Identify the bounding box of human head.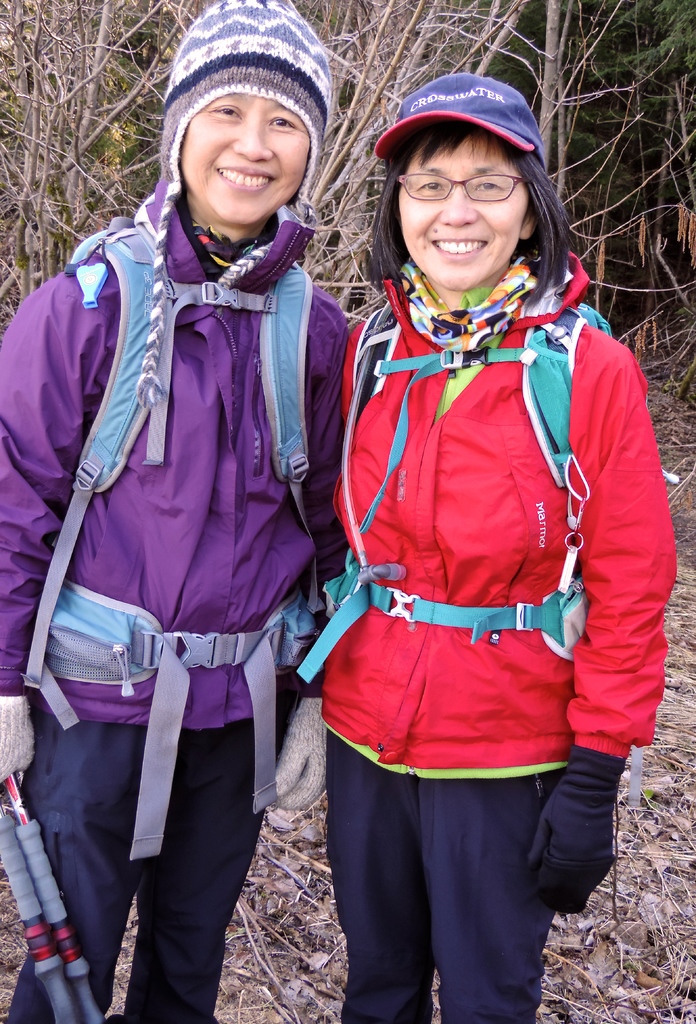
{"left": 163, "top": 3, "right": 331, "bottom": 230}.
